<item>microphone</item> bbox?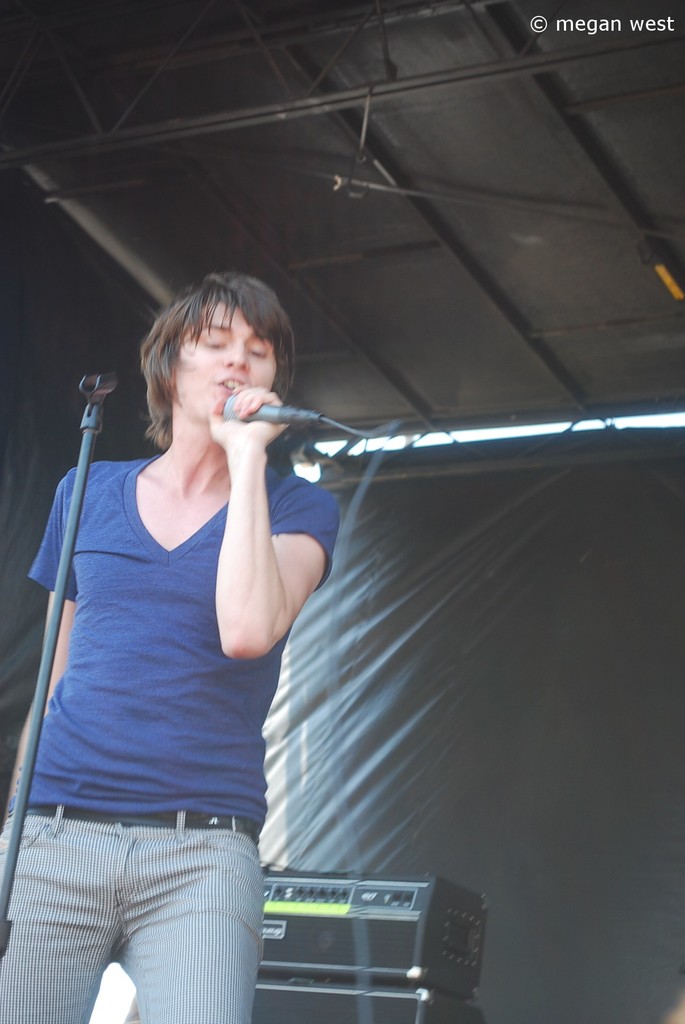
{"left": 214, "top": 376, "right": 340, "bottom": 440}
